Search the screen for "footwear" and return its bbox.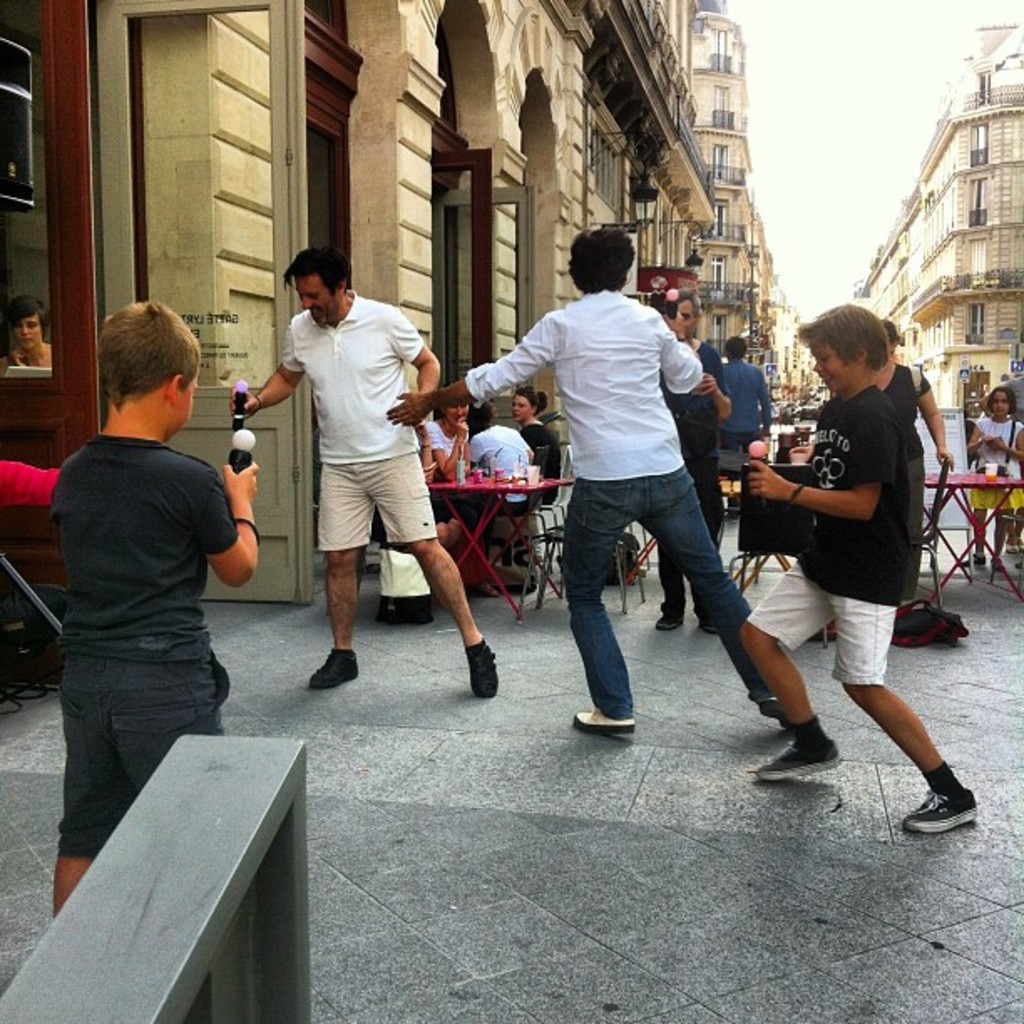
Found: crop(905, 795, 979, 833).
